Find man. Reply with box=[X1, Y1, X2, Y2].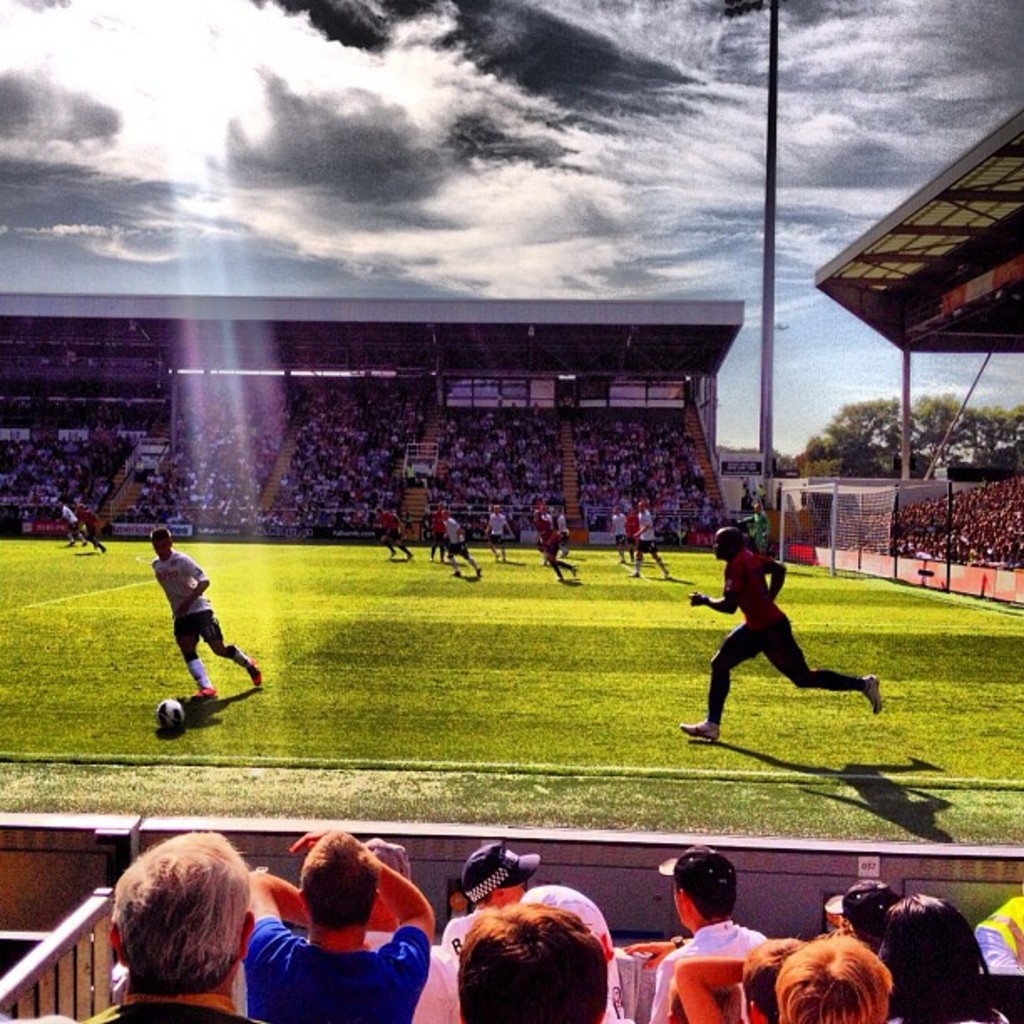
box=[641, 850, 768, 1022].
